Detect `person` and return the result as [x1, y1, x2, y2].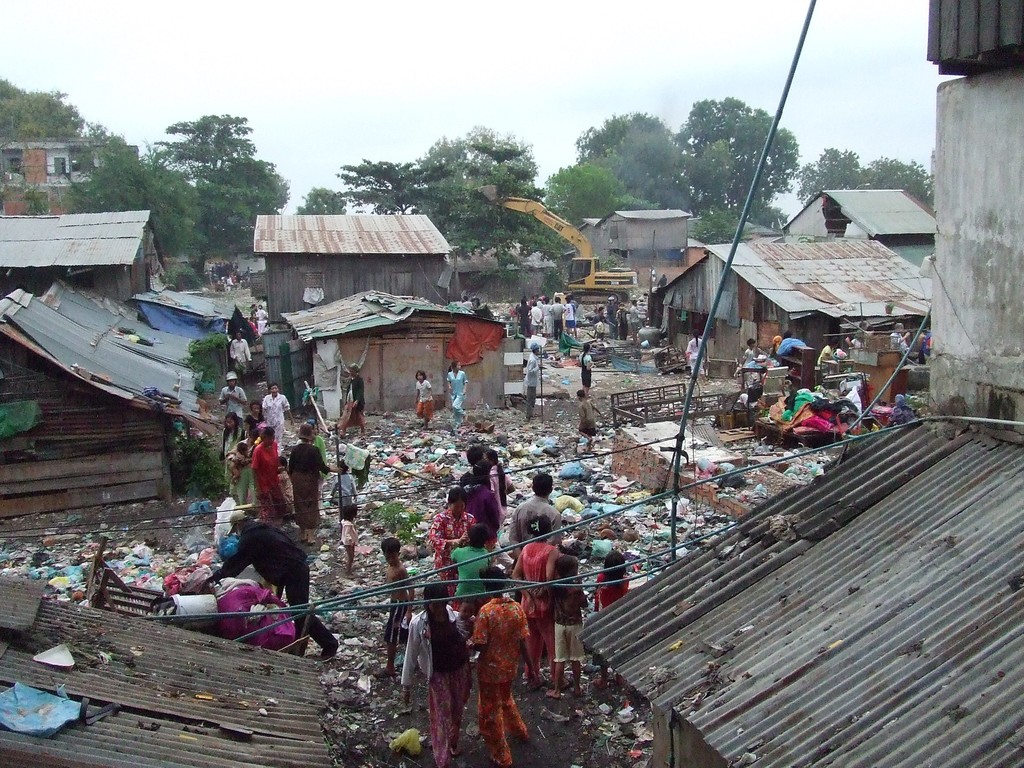
[332, 362, 376, 429].
